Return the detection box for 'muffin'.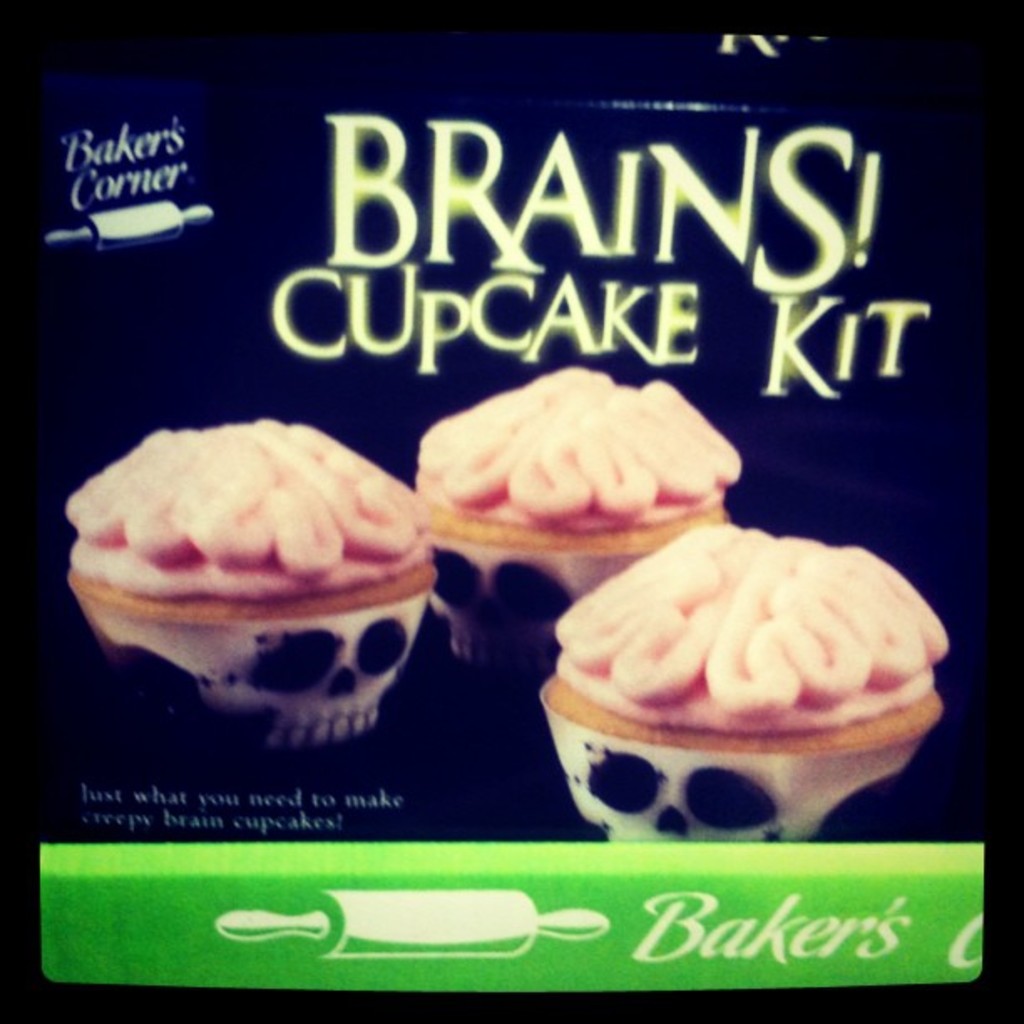
bbox(64, 410, 442, 753).
